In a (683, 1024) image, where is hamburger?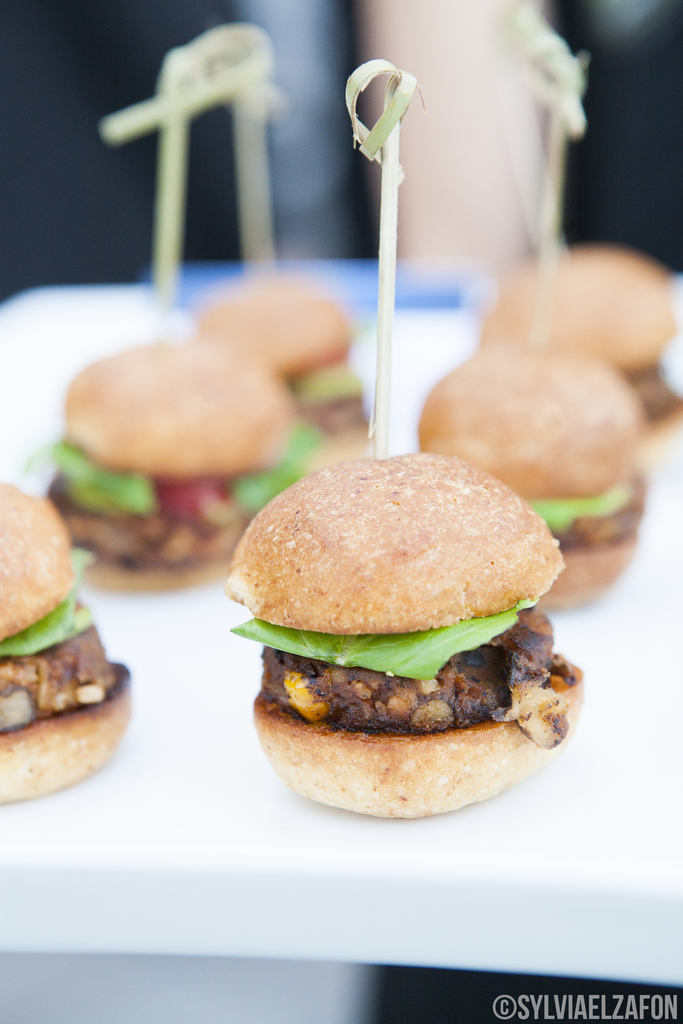
(47,338,317,588).
